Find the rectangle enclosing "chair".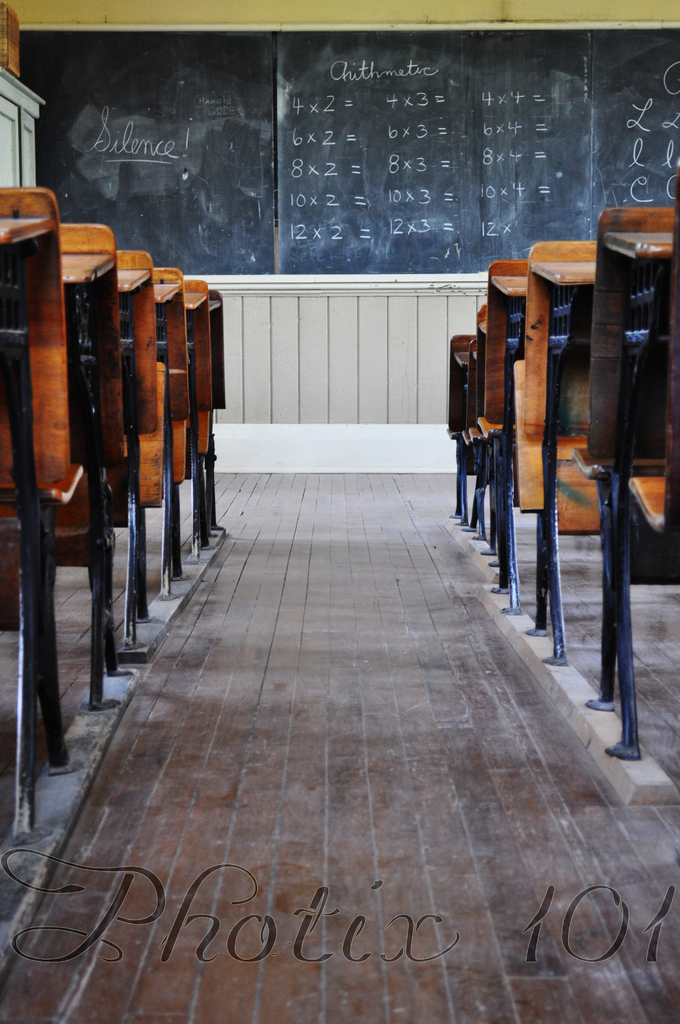
187,277,220,547.
